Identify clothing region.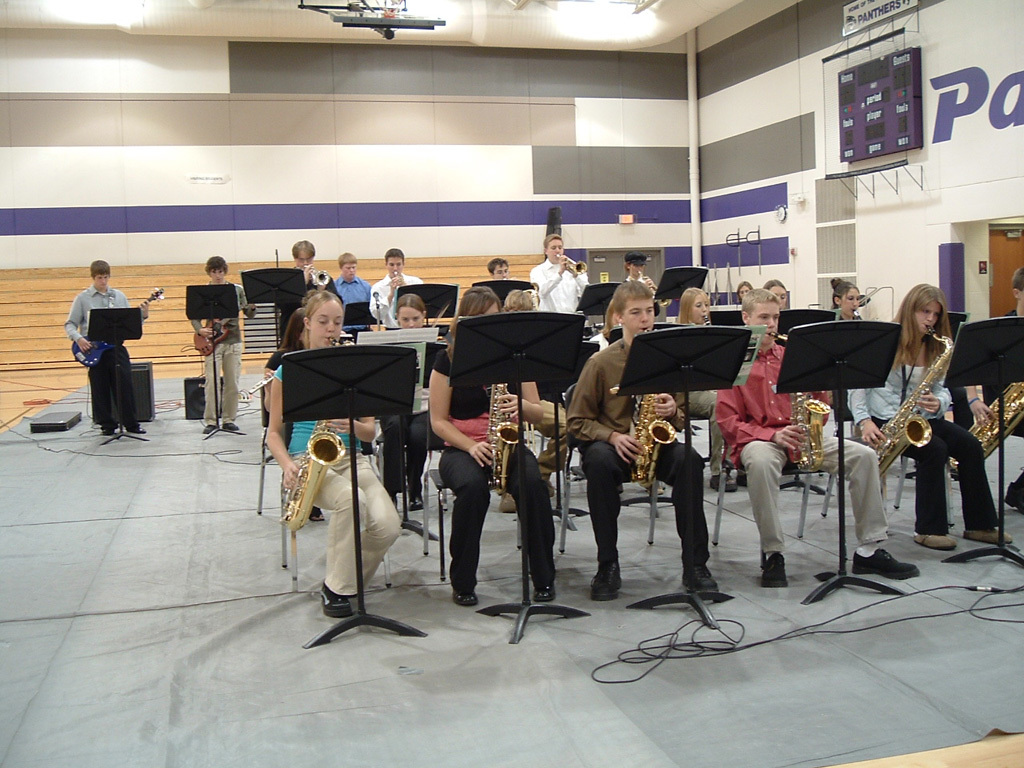
Region: [x1=433, y1=341, x2=556, y2=591].
